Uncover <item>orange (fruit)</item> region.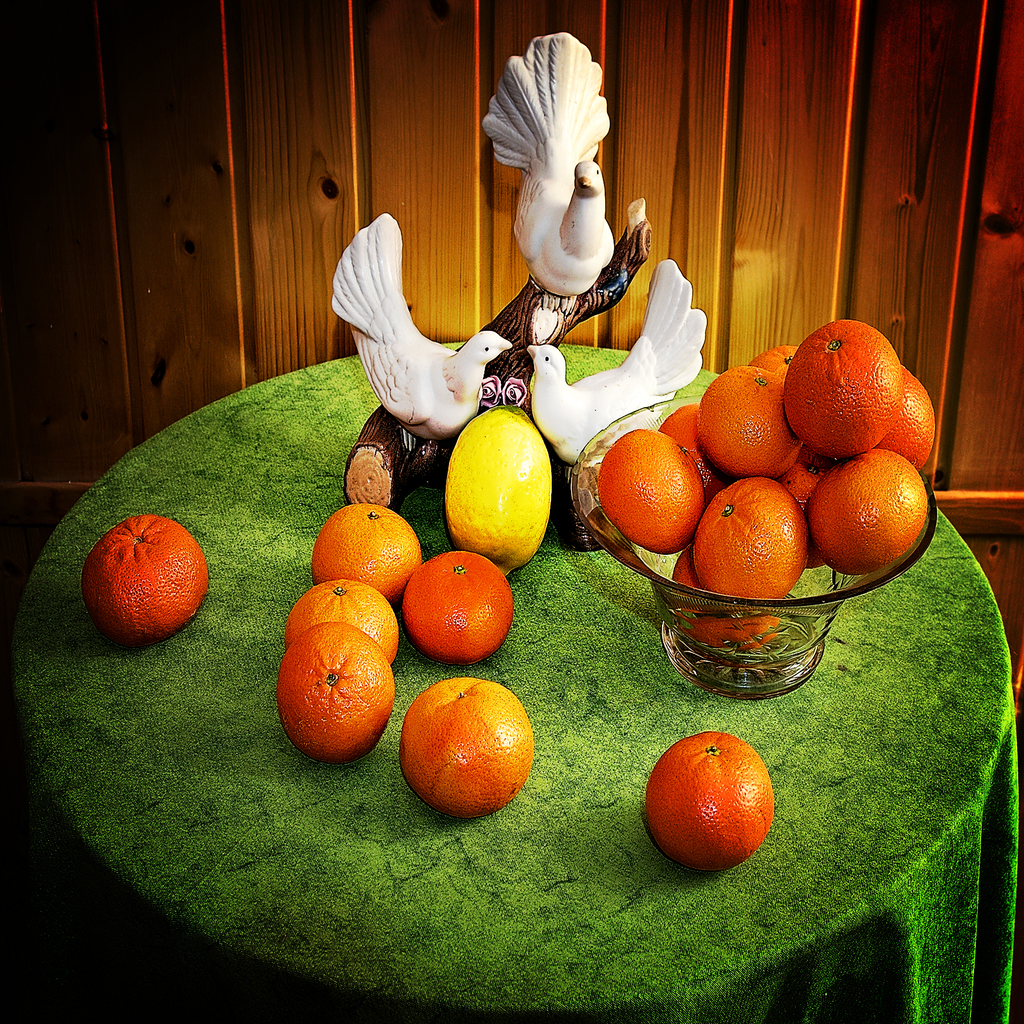
Uncovered: 663,398,716,474.
